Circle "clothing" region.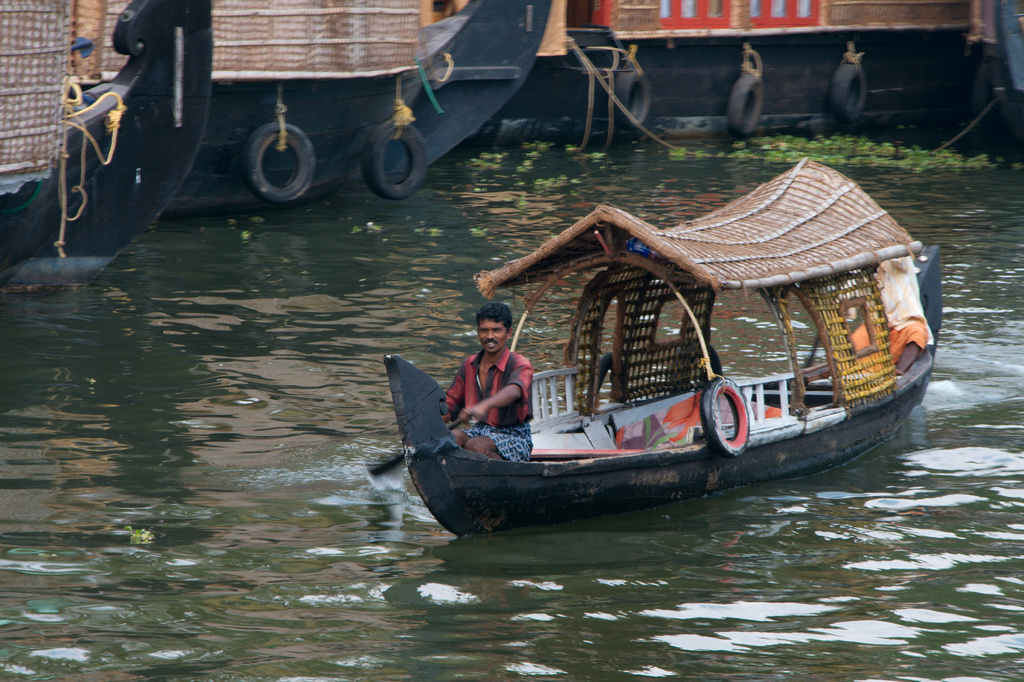
Region: locate(440, 346, 536, 429).
